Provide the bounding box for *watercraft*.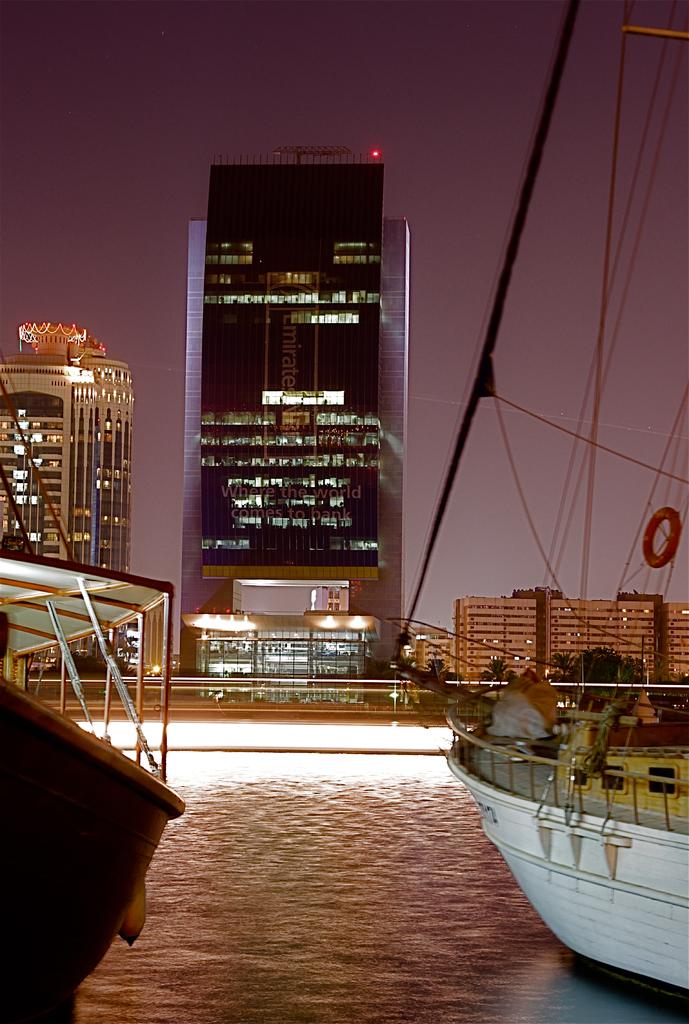
select_region(2, 552, 184, 998).
